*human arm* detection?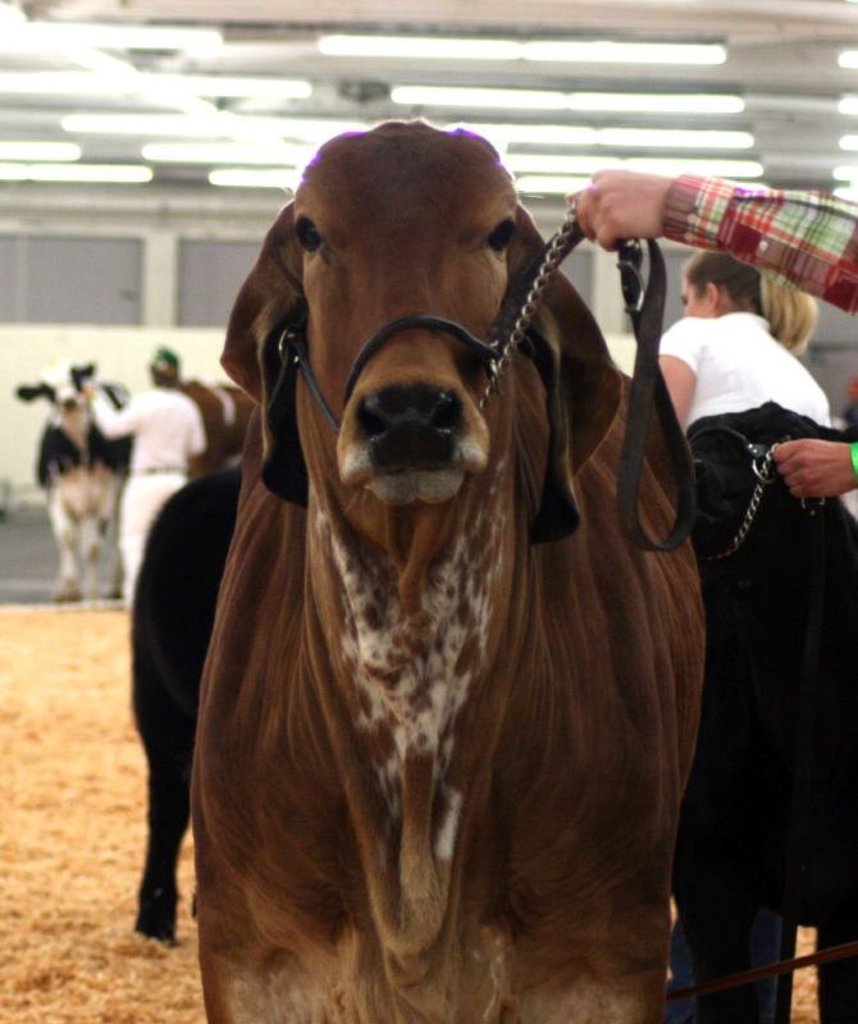
left=766, top=442, right=857, bottom=503
